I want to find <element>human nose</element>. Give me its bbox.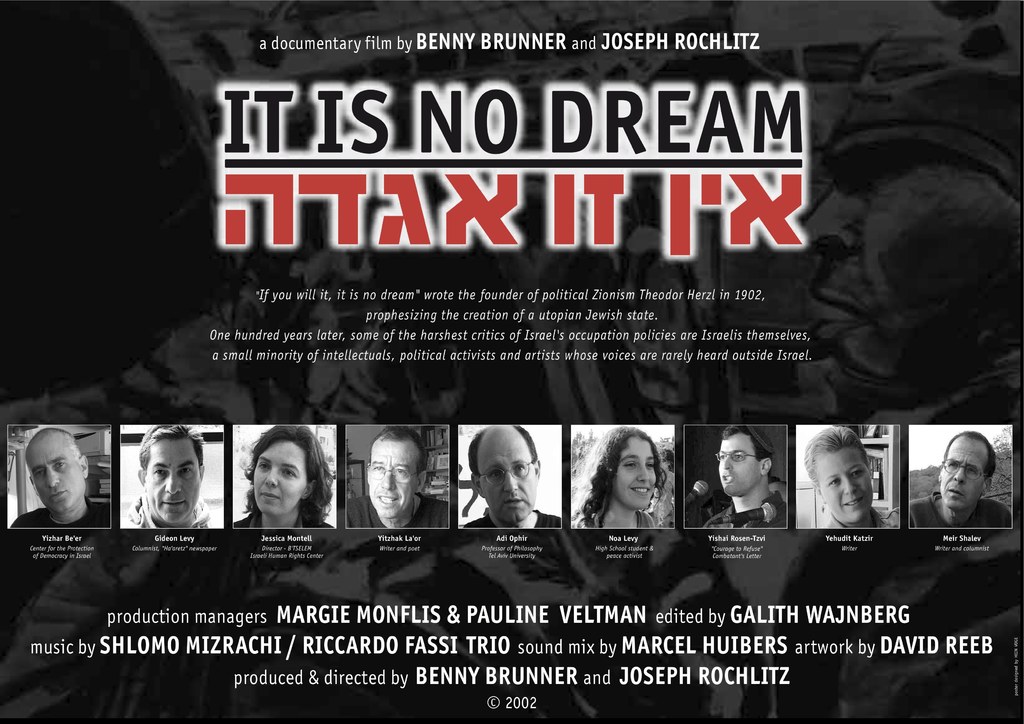
{"left": 505, "top": 466, "right": 517, "bottom": 491}.
